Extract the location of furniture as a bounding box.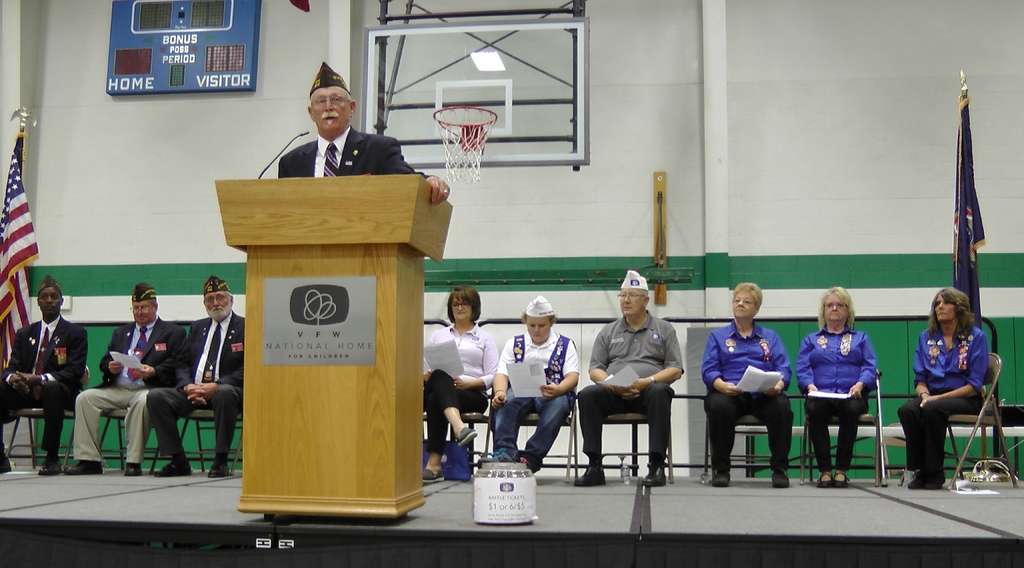
(x1=216, y1=172, x2=454, y2=521).
